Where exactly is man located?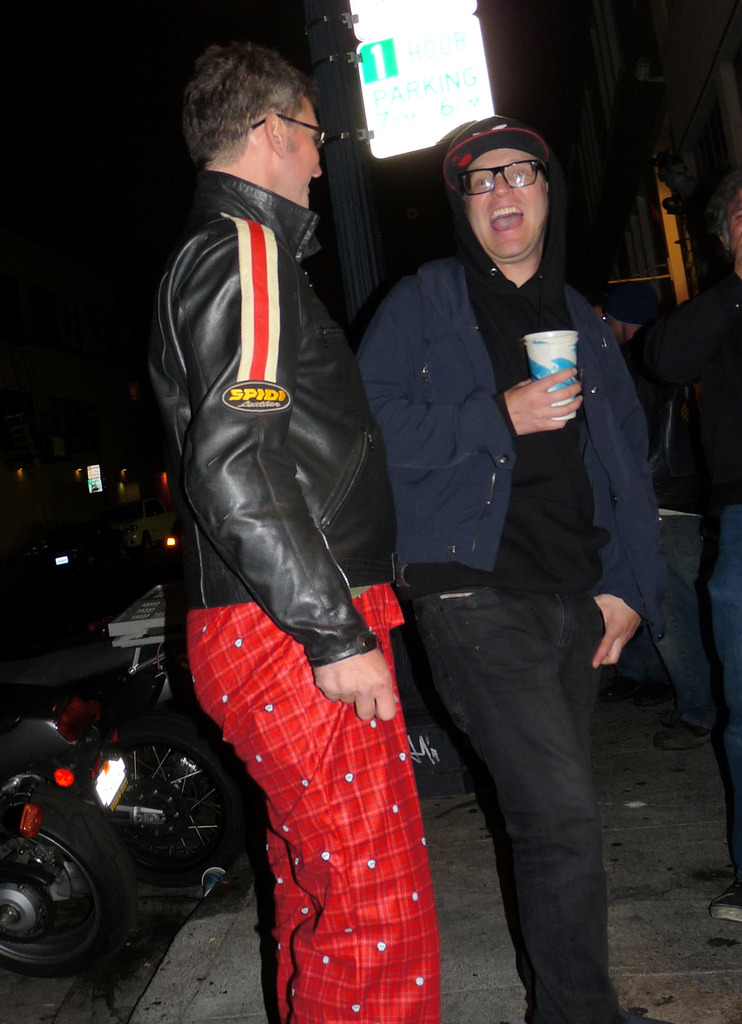
Its bounding box is bbox=[346, 108, 698, 1023].
